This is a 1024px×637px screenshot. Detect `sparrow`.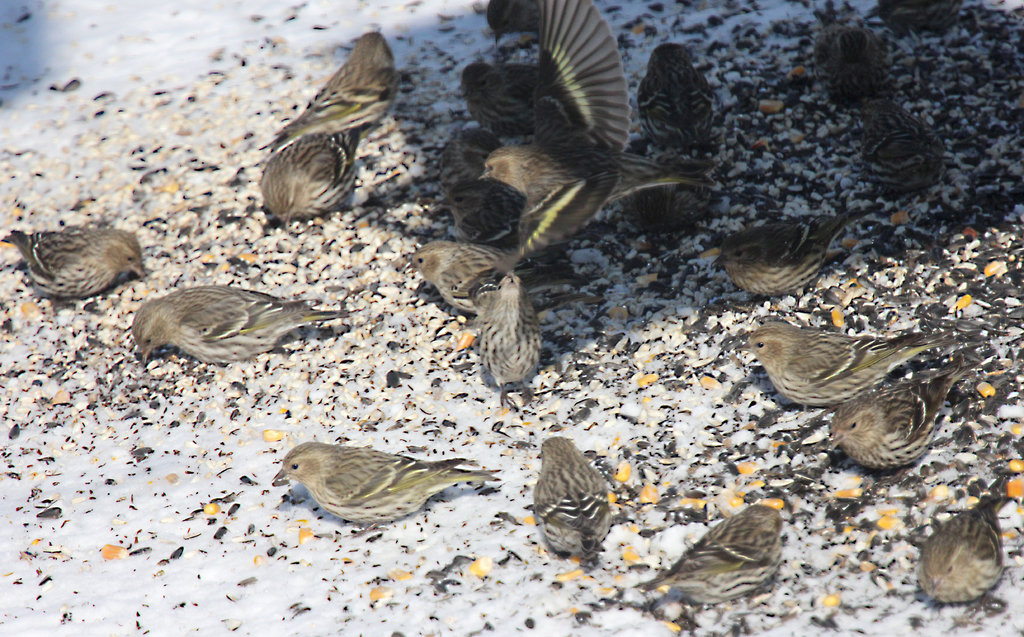
left=481, top=0, right=709, bottom=257.
